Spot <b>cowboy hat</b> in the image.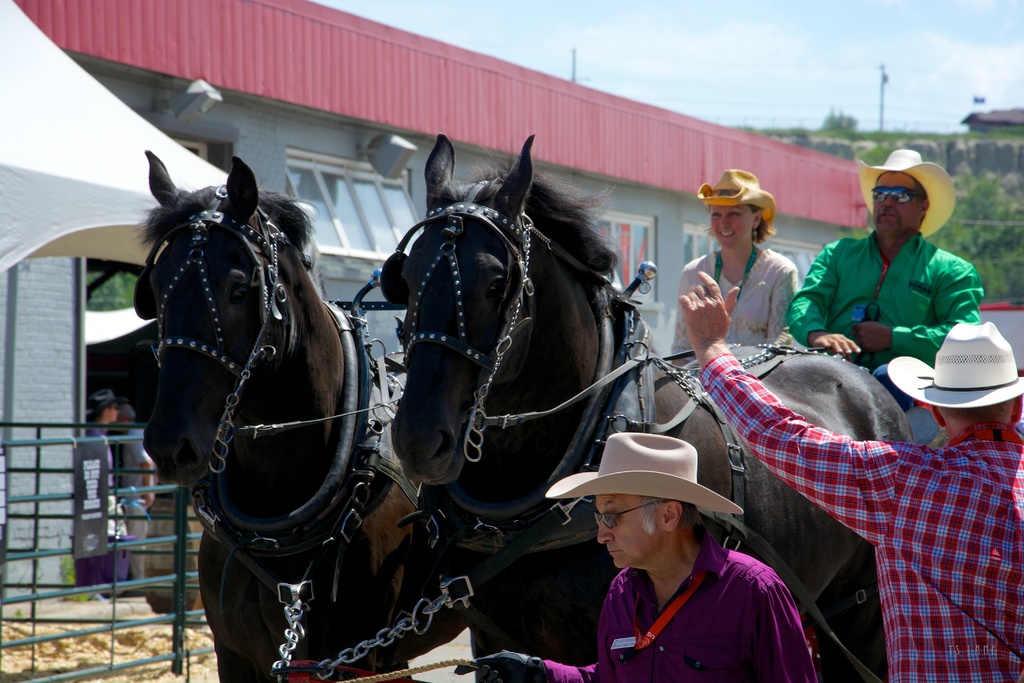
<b>cowboy hat</b> found at x1=90, y1=386, x2=130, y2=410.
